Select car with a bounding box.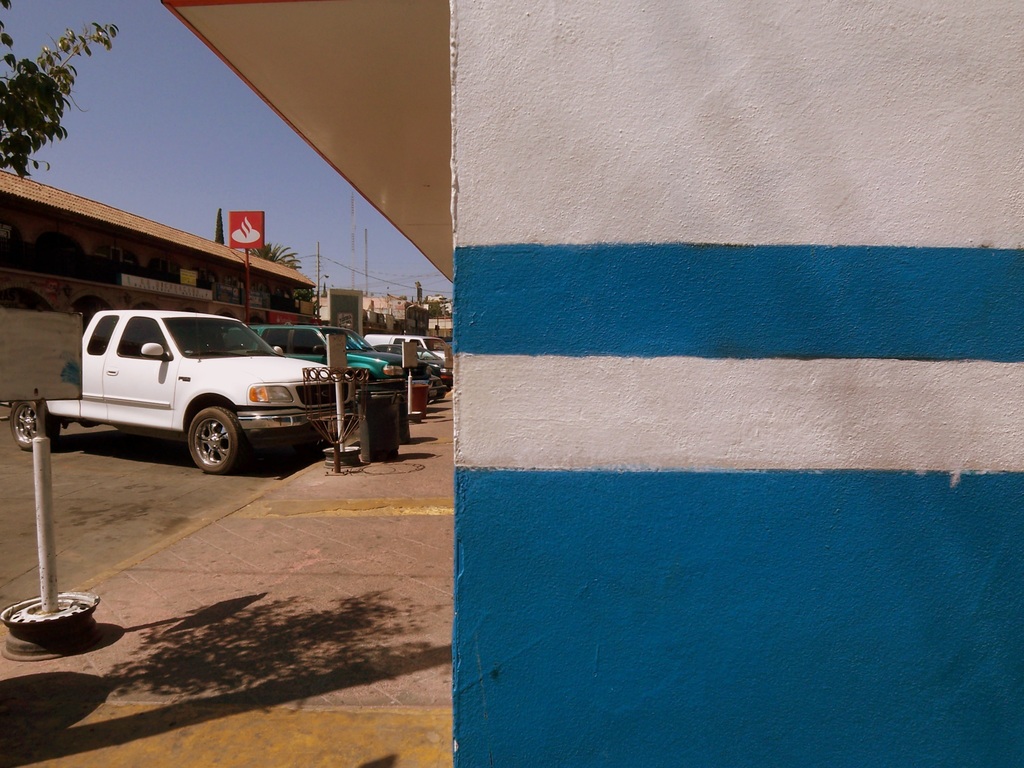
[60, 307, 336, 476].
